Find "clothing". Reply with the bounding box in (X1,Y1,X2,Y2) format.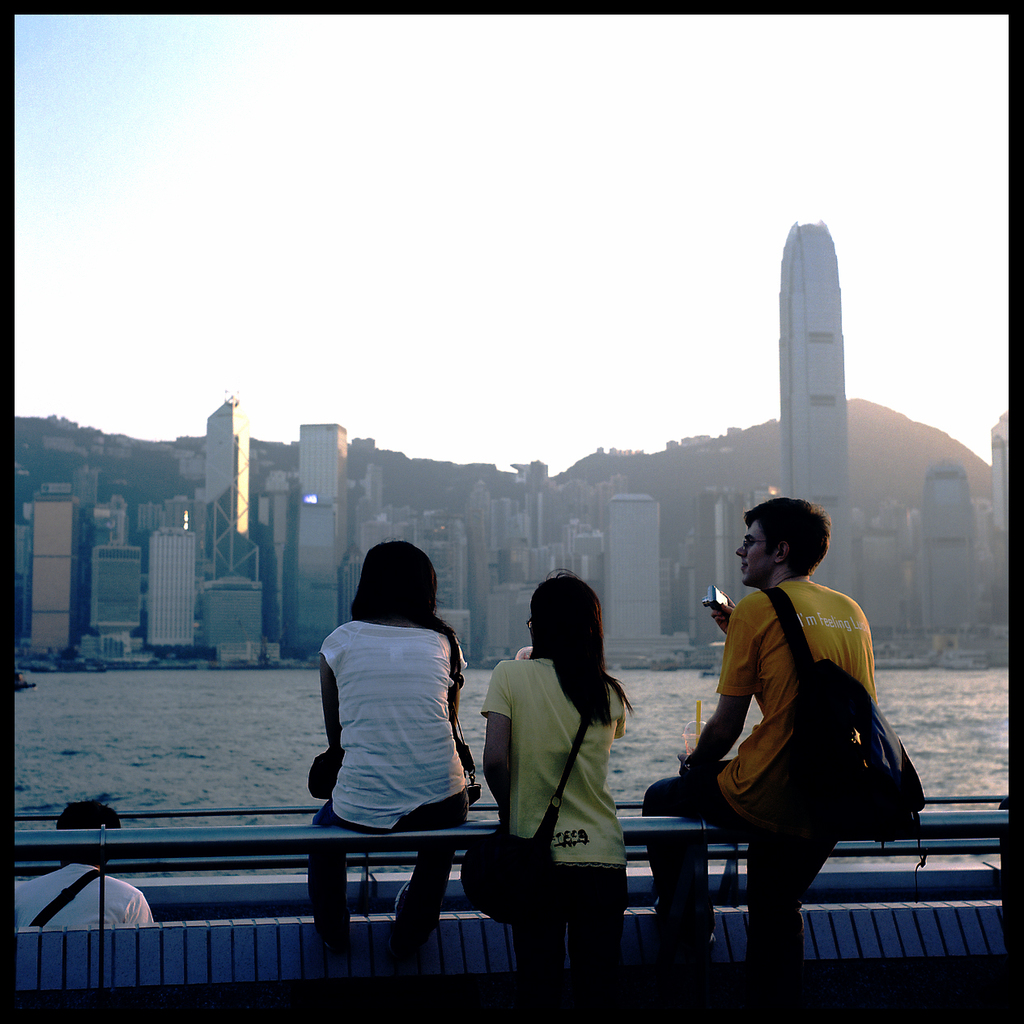
(482,605,661,930).
